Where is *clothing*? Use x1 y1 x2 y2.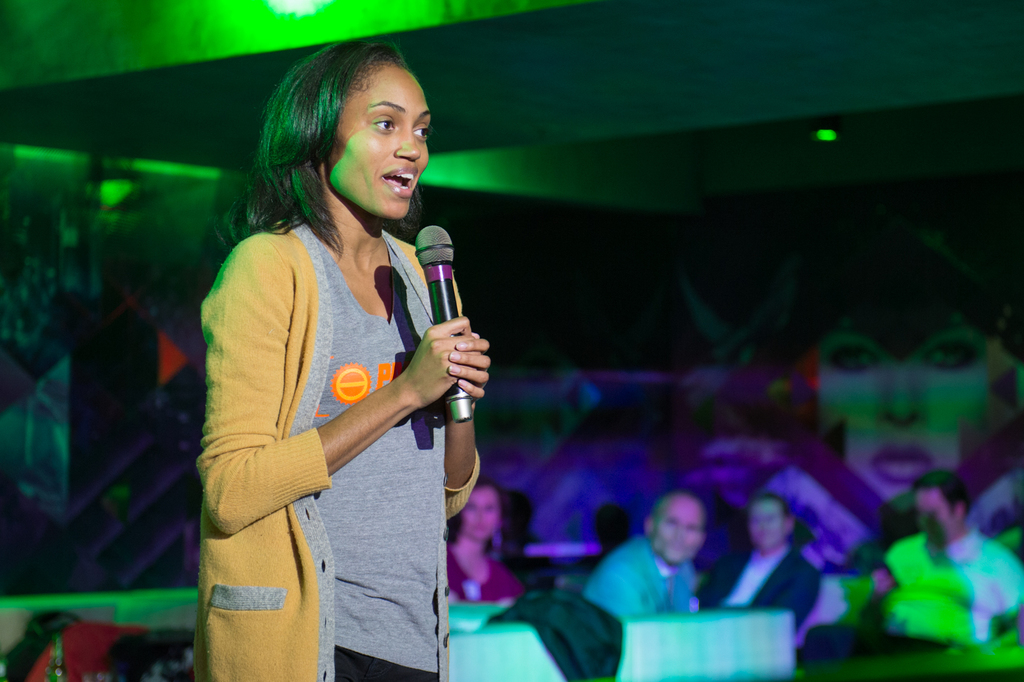
446 535 531 601.
